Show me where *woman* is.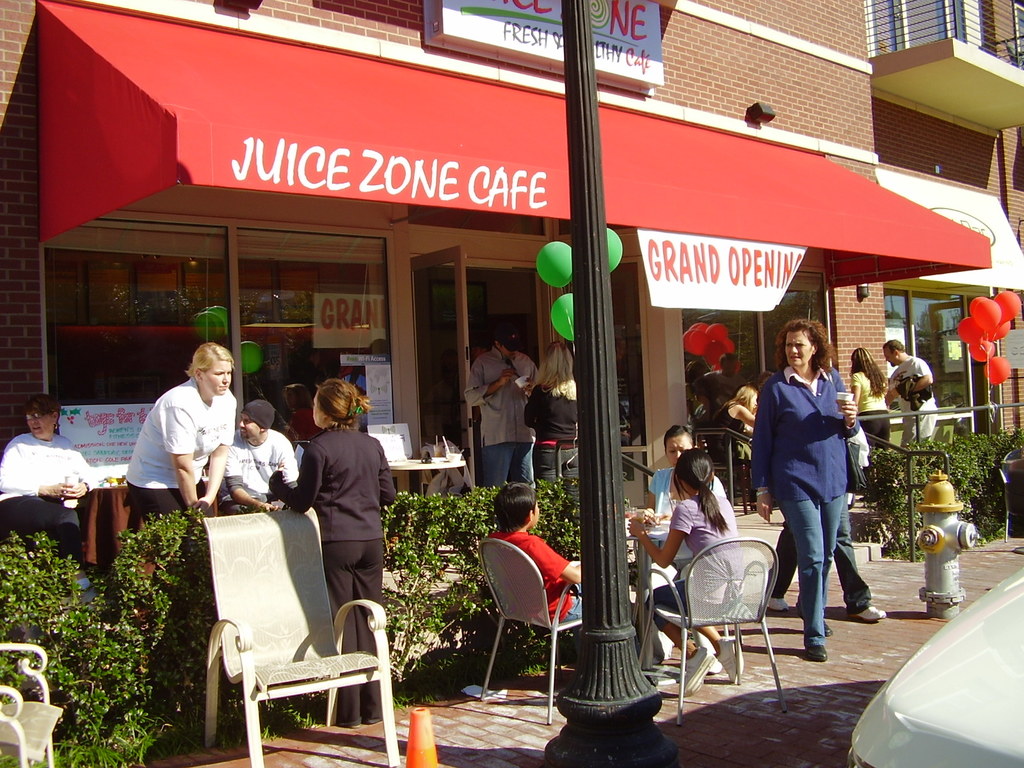
*woman* is at [850,348,890,474].
